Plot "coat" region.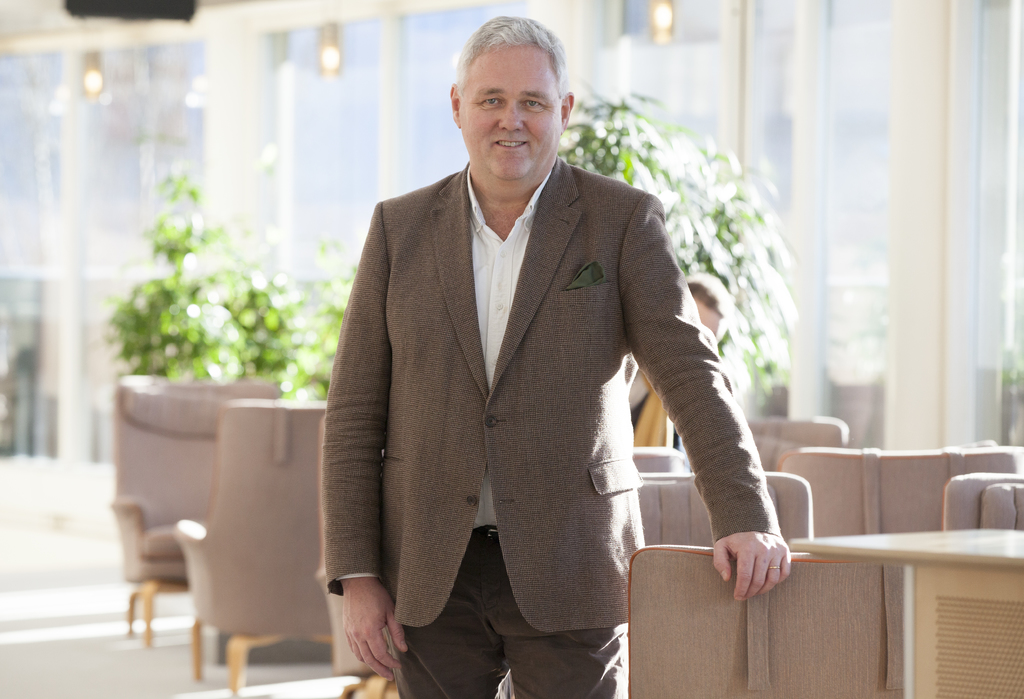
Plotted at 320,154,788,640.
